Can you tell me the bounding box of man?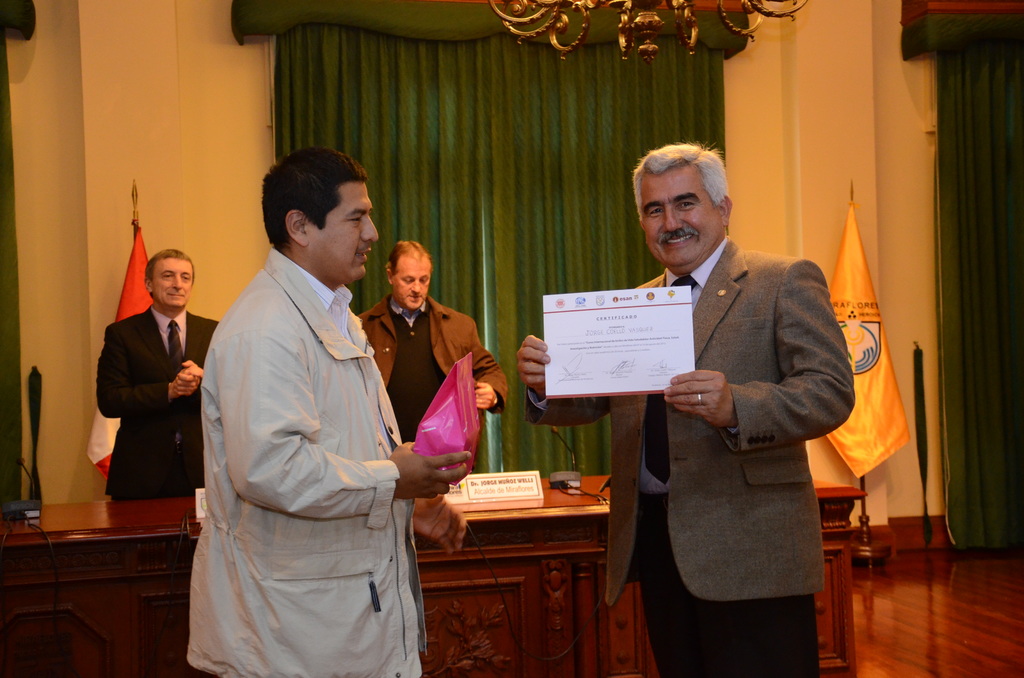
[173,139,477,677].
